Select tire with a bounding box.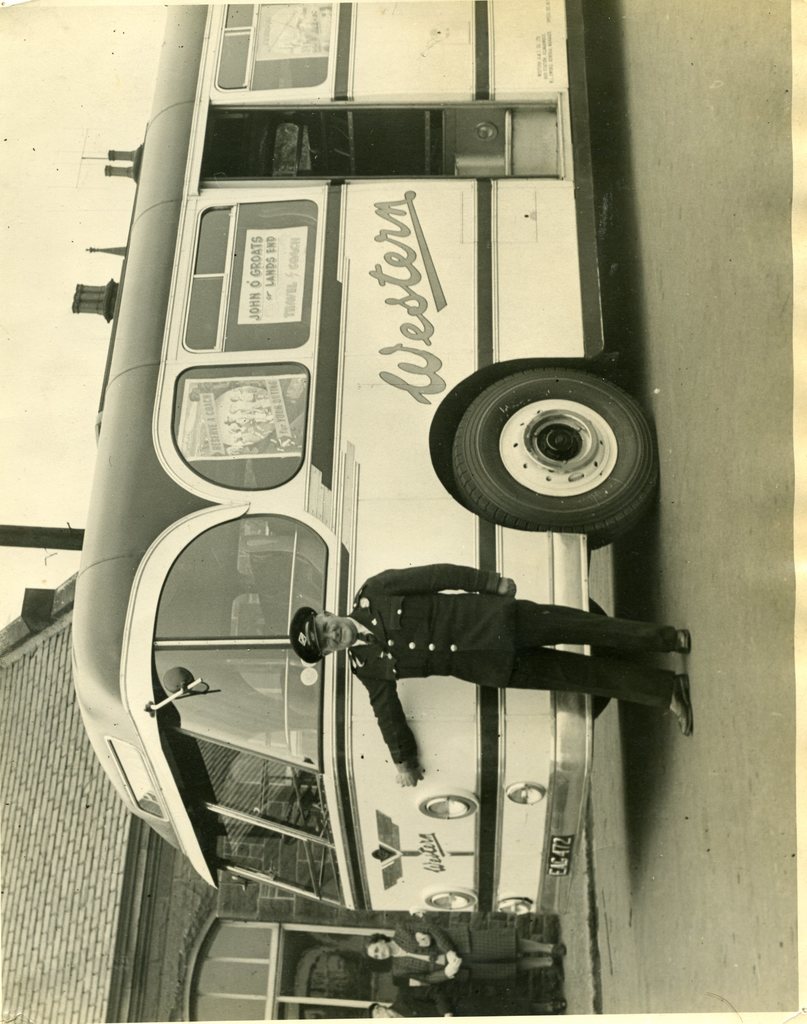
Rect(438, 328, 653, 535).
